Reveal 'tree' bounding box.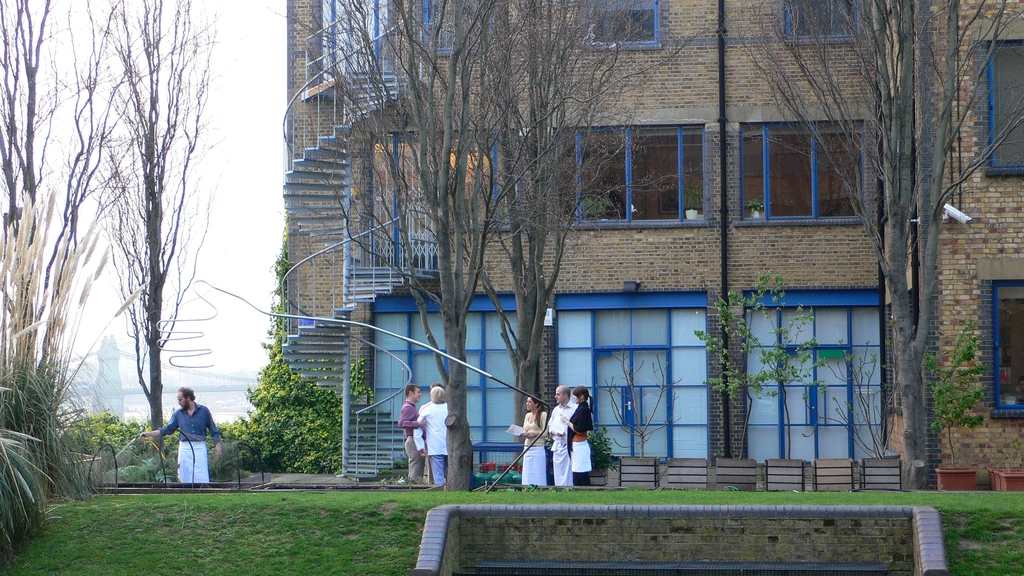
Revealed: x1=724 y1=0 x2=1023 y2=486.
